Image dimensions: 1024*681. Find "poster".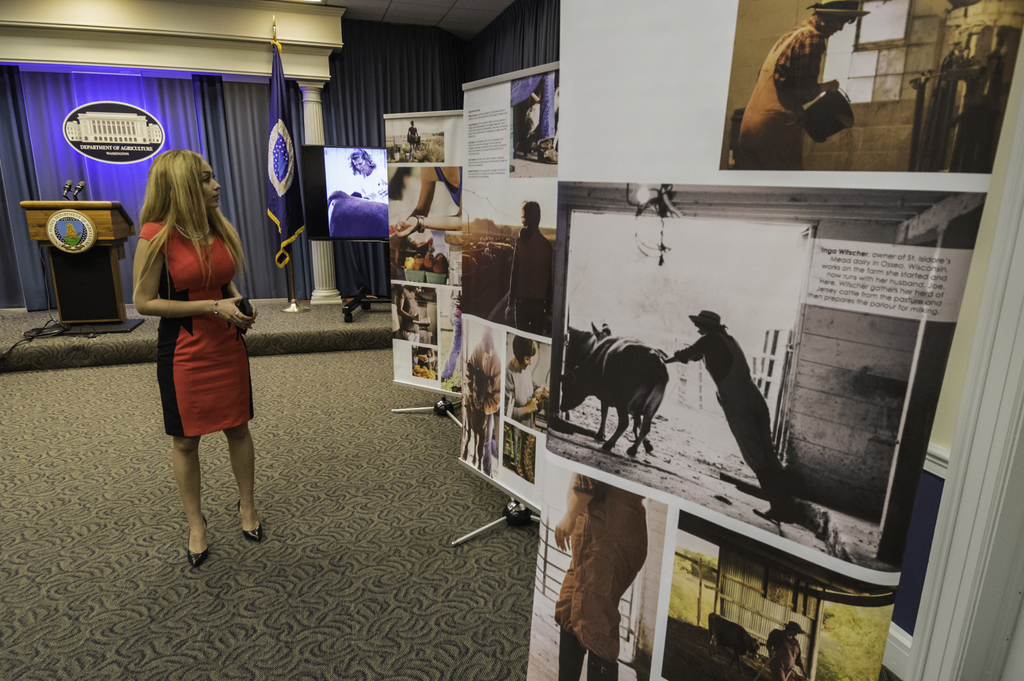
Rect(455, 318, 552, 506).
